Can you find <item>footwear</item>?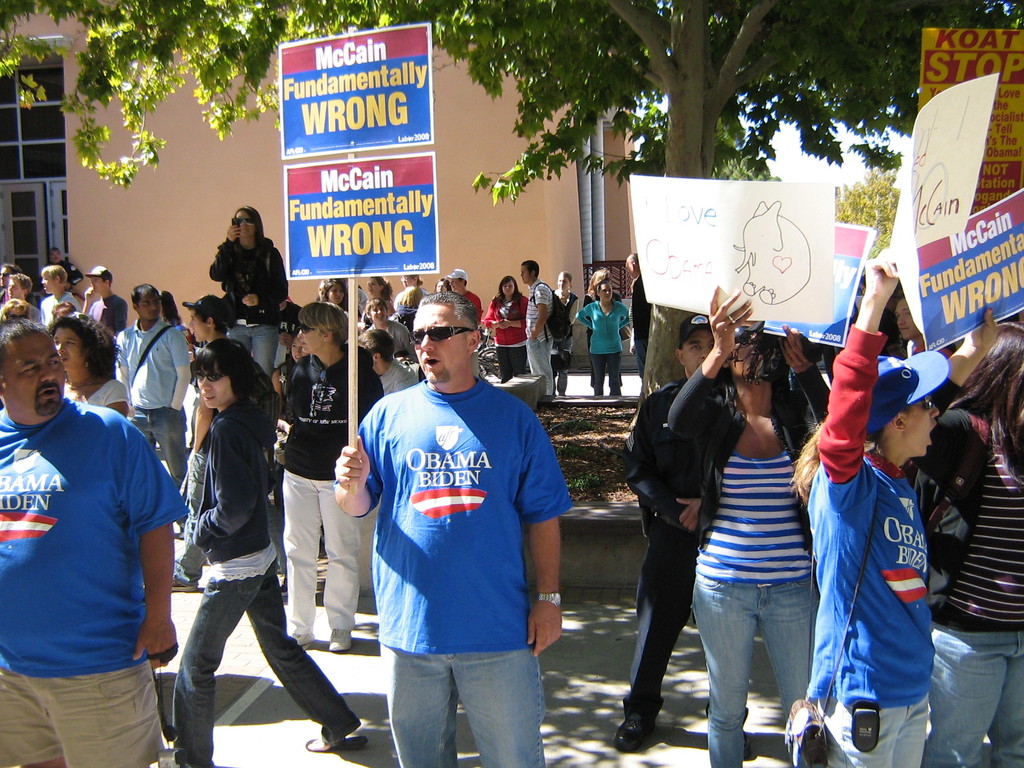
Yes, bounding box: left=177, top=579, right=199, bottom=590.
